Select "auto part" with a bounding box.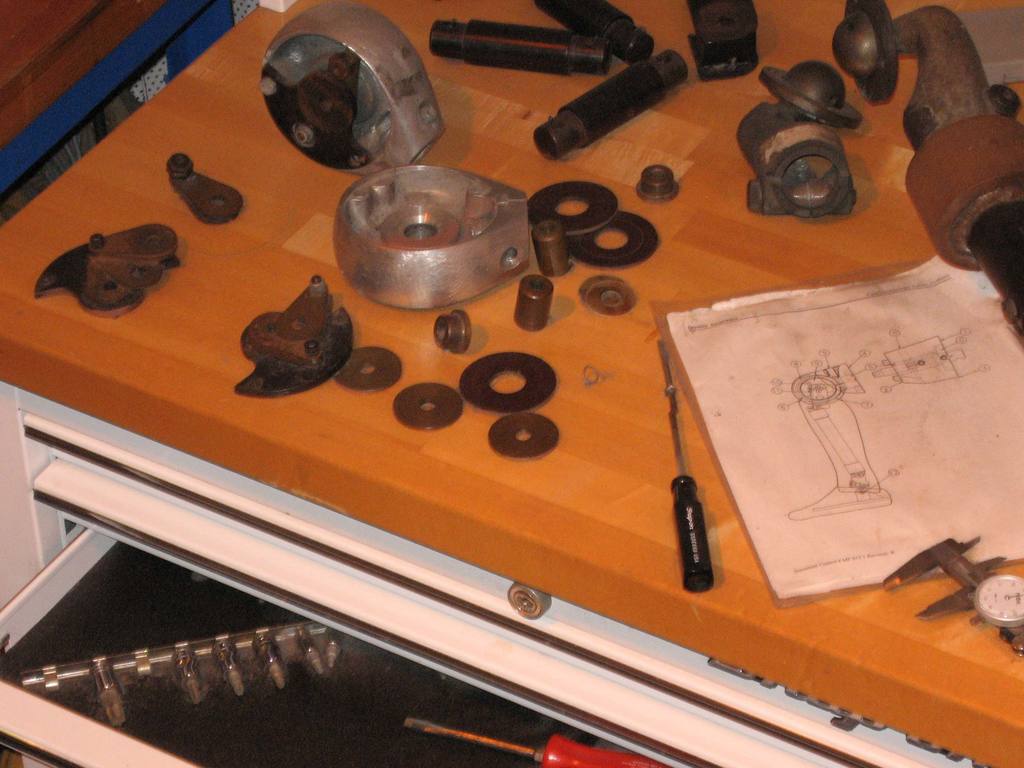
x1=28, y1=214, x2=184, y2=316.
